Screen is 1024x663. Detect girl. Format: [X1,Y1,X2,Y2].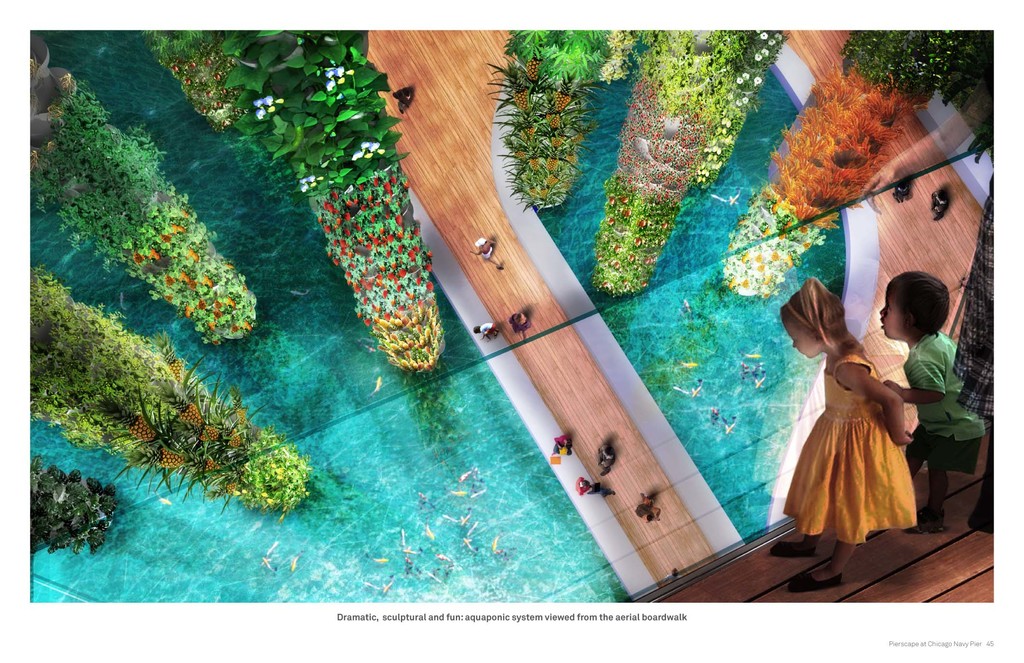
[769,274,923,593].
